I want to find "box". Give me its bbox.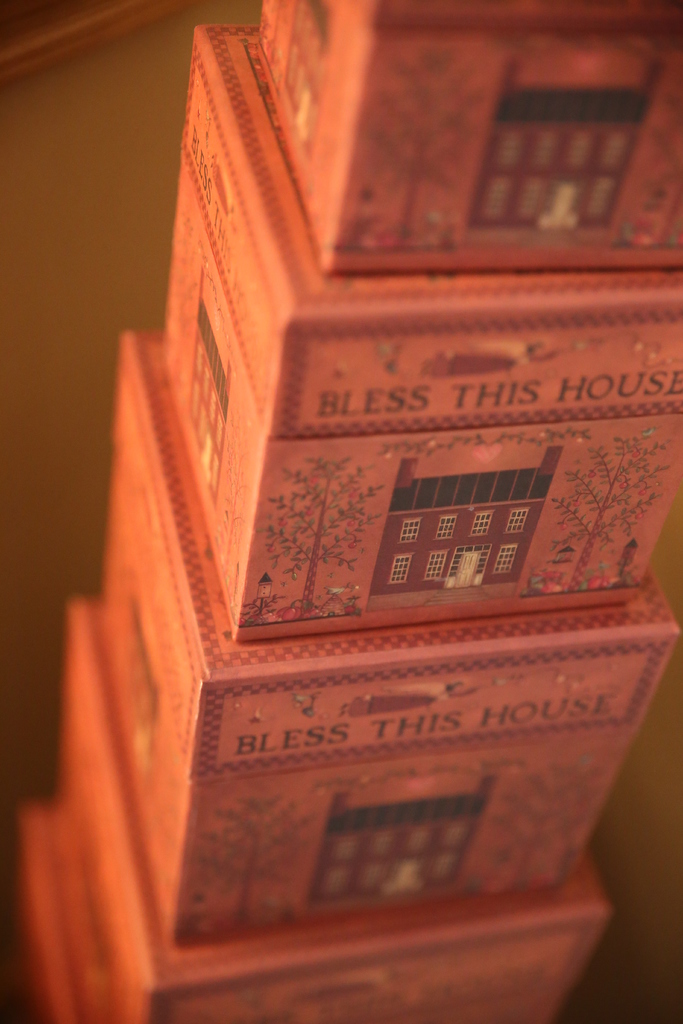
(x1=0, y1=0, x2=185, y2=79).
